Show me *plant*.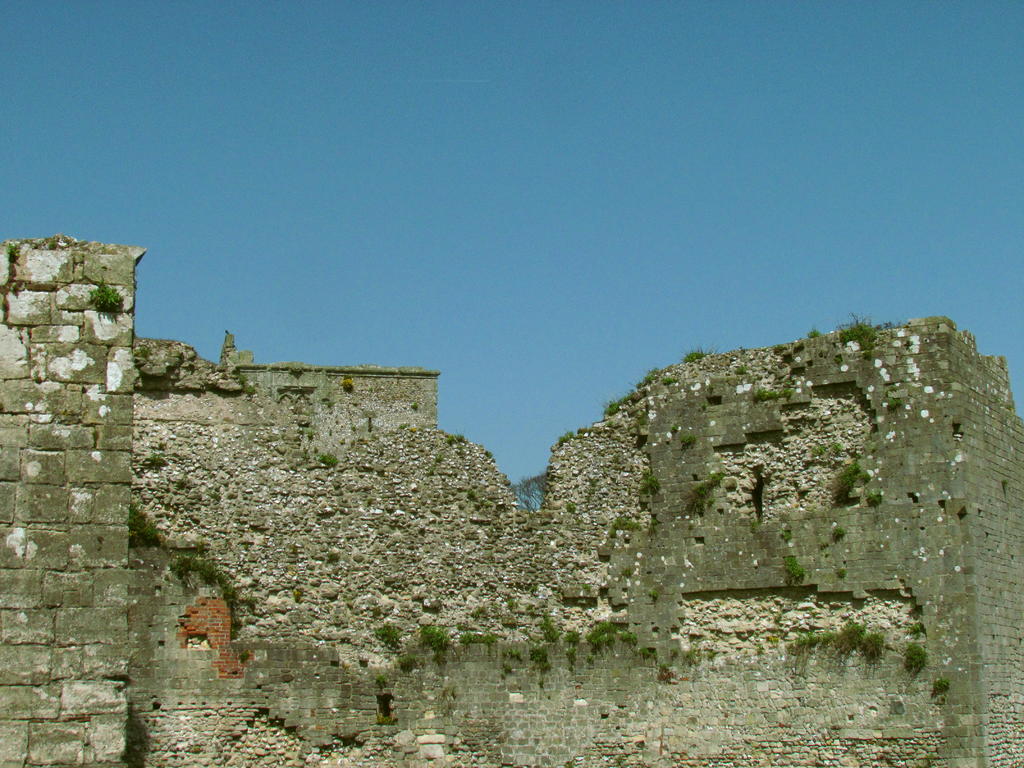
*plant* is here: [637,646,656,658].
